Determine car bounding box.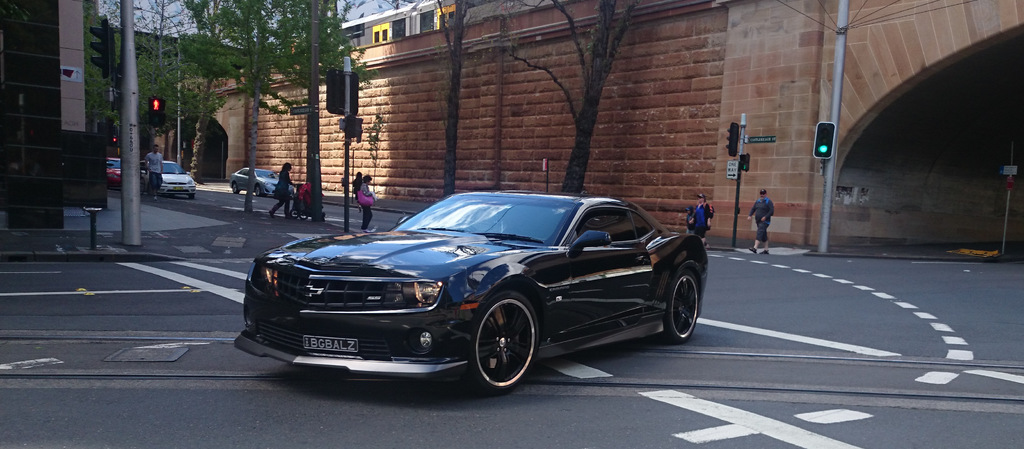
Determined: bbox=(136, 154, 196, 204).
